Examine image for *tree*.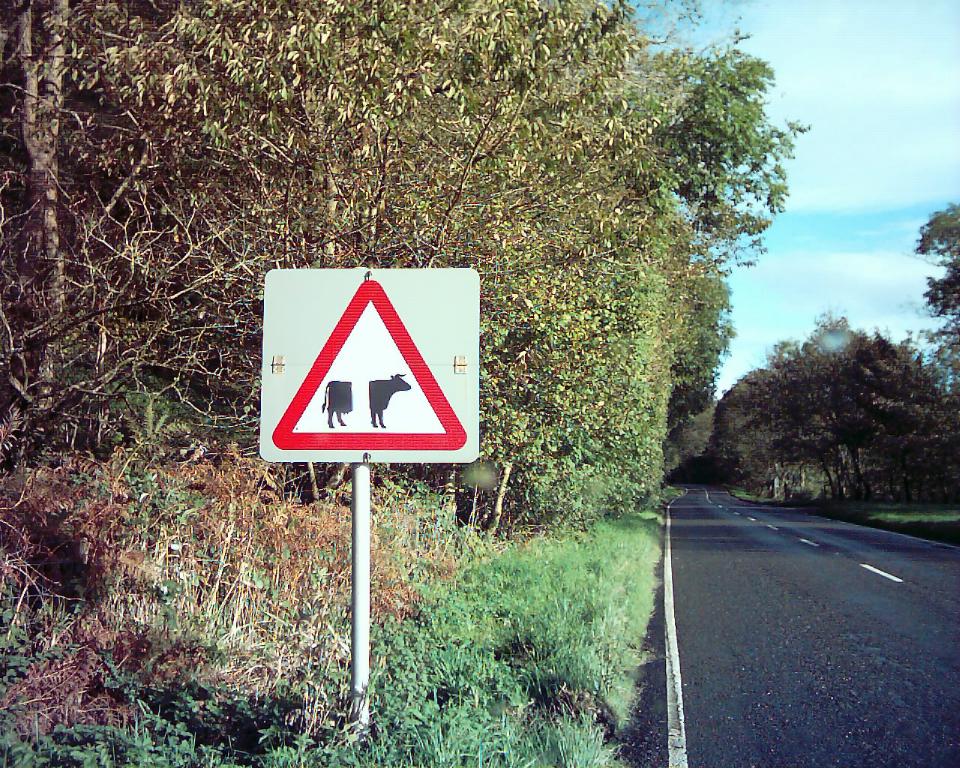
Examination result: left=913, top=204, right=959, bottom=381.
